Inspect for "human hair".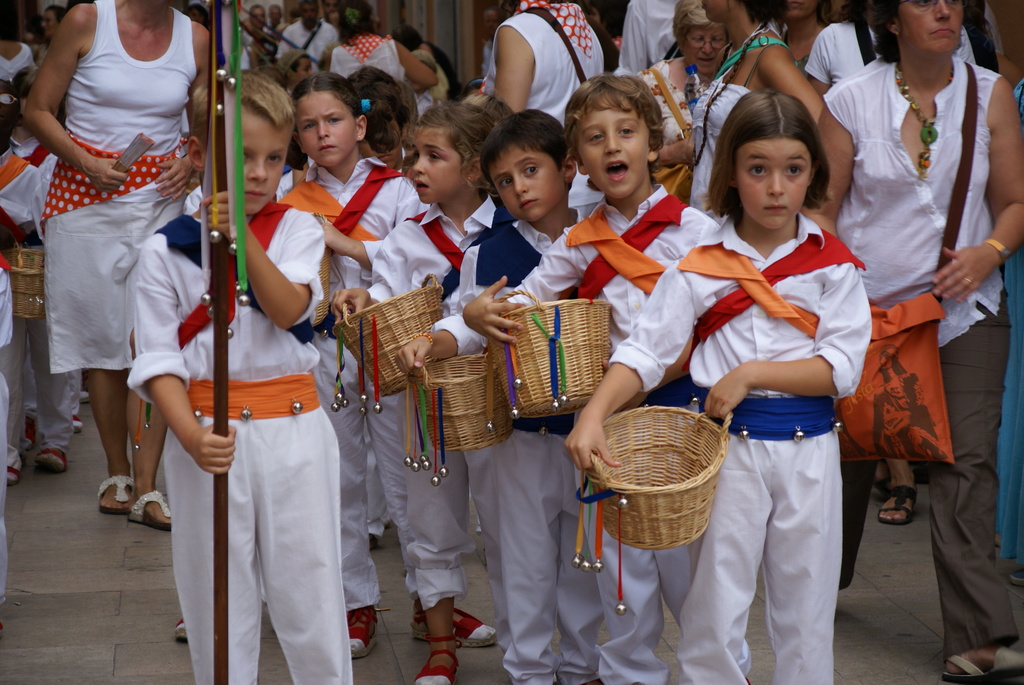
Inspection: <region>344, 71, 413, 151</region>.
